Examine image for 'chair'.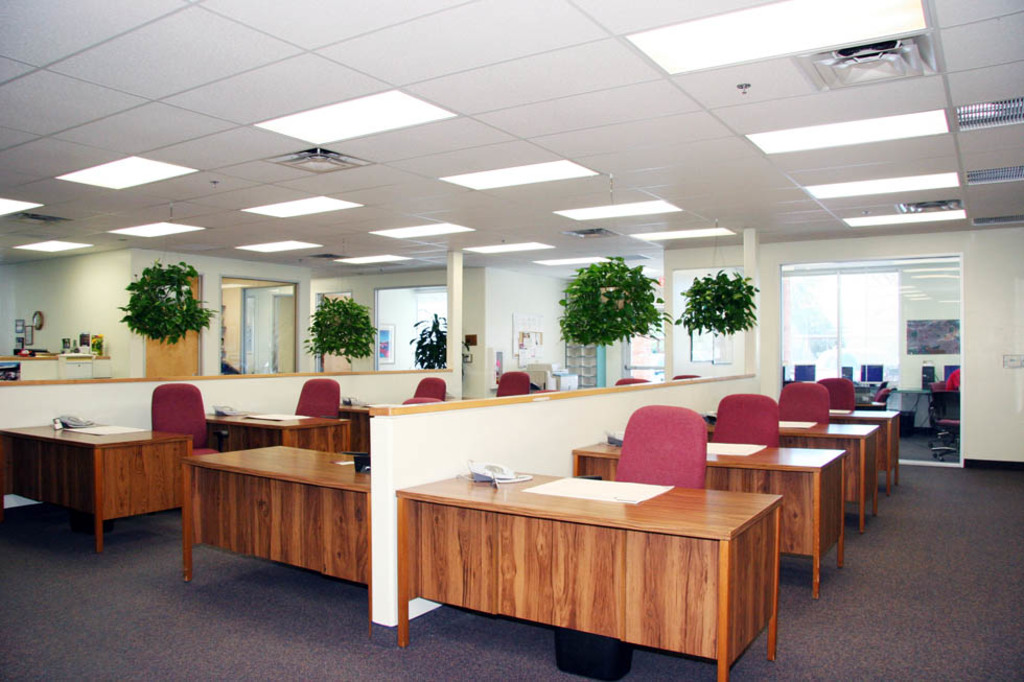
Examination result: [left=877, top=380, right=887, bottom=405].
